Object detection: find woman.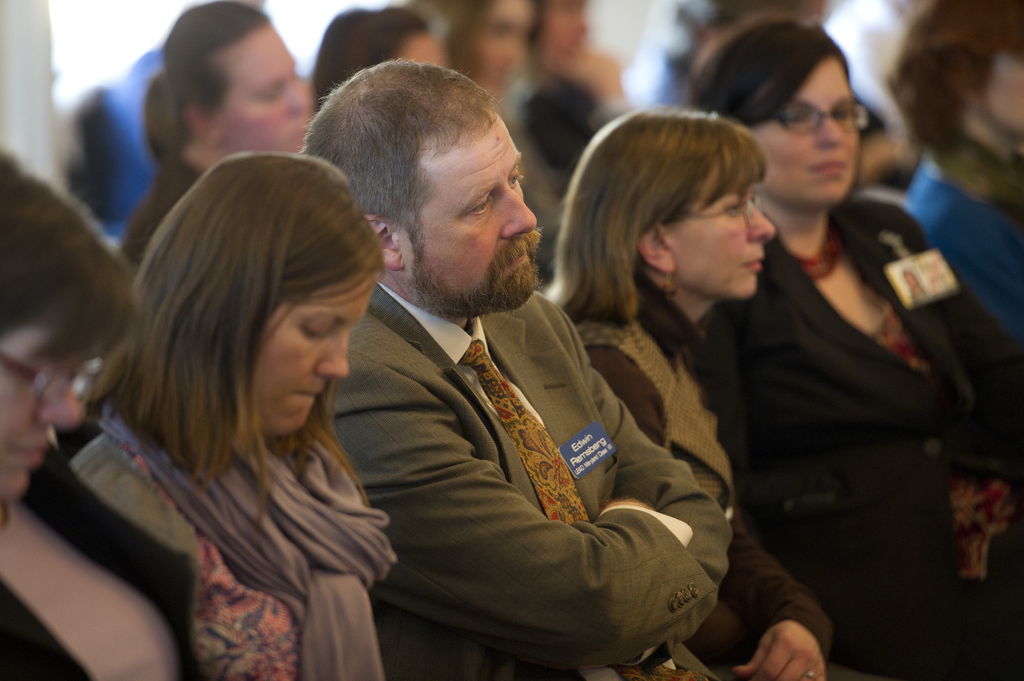
(x1=705, y1=10, x2=1023, y2=680).
